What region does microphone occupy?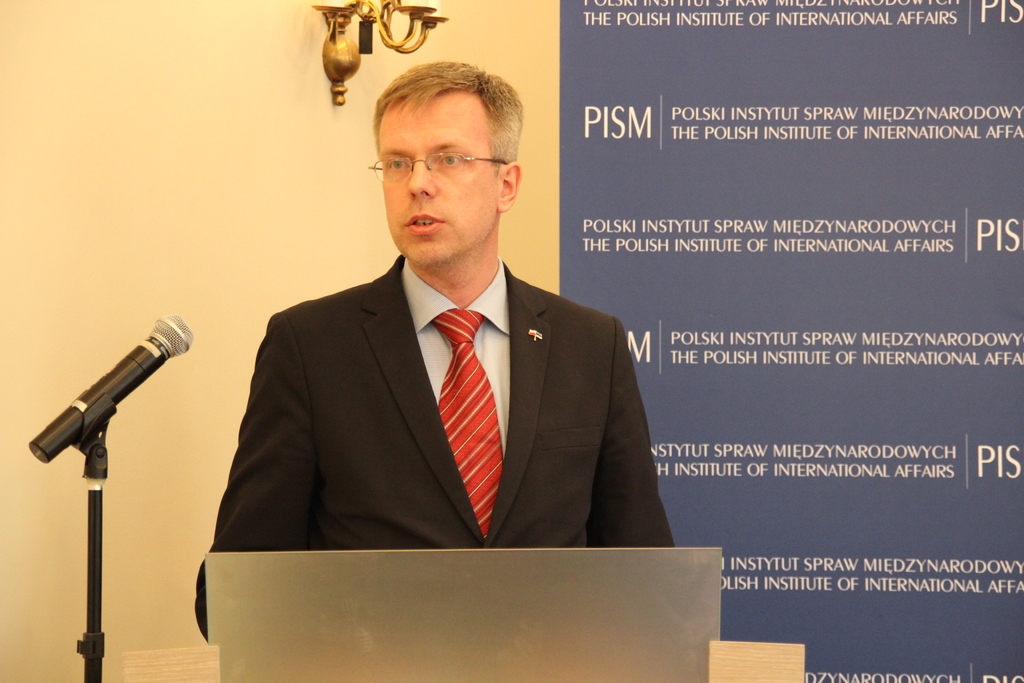
region(26, 316, 194, 462).
